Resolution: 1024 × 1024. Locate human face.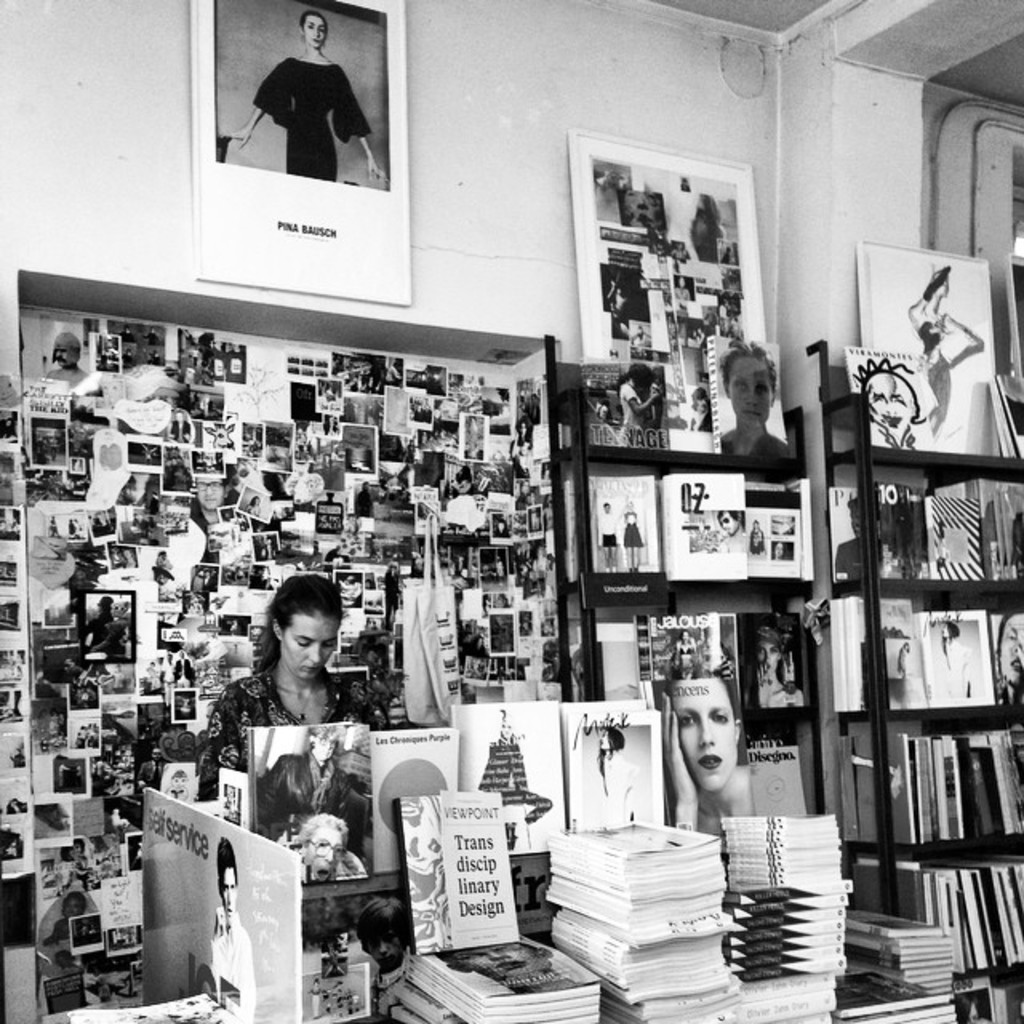
{"x1": 754, "y1": 640, "x2": 781, "y2": 672}.
